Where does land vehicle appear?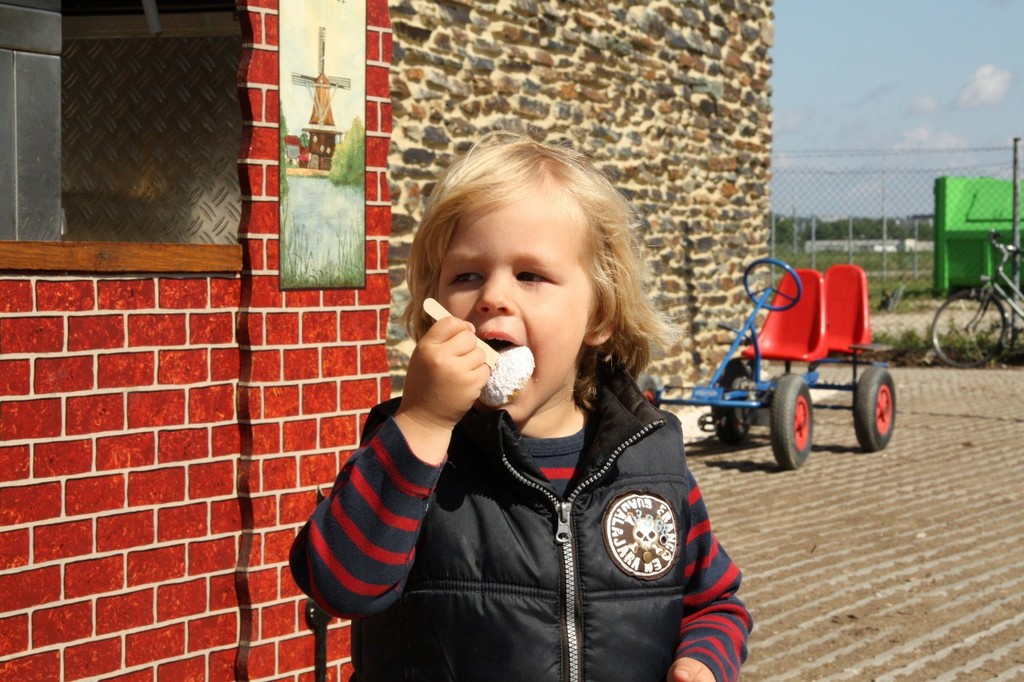
Appears at locate(682, 233, 904, 477).
